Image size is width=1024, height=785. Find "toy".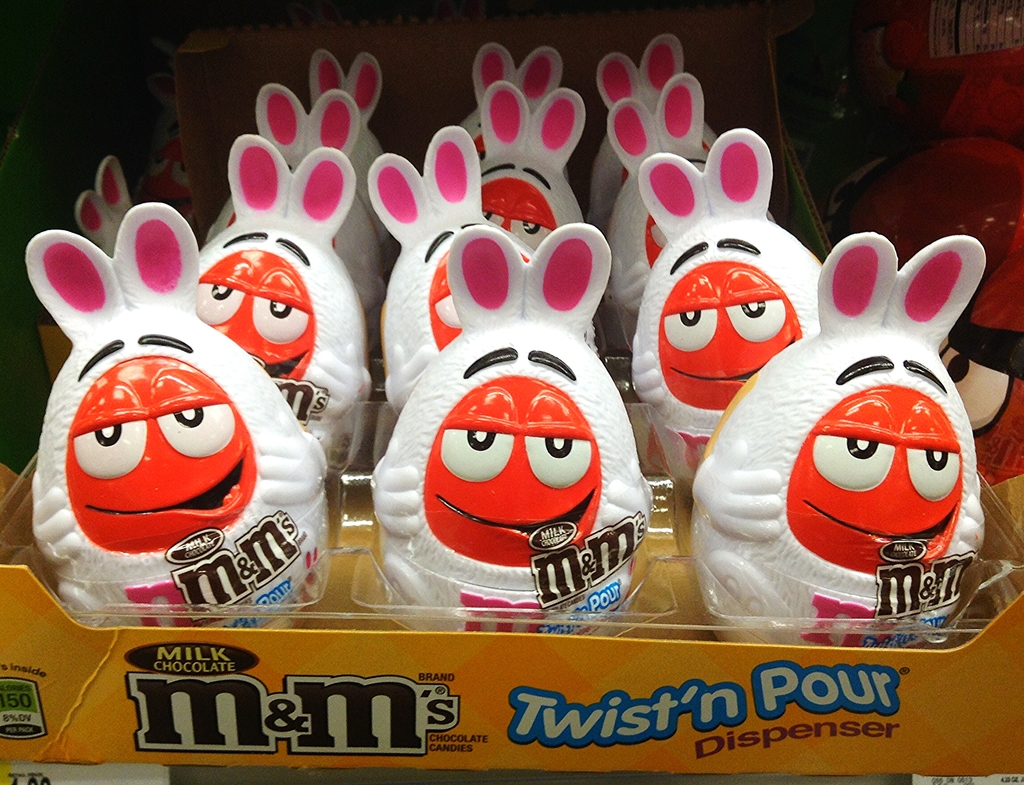
bbox=[374, 222, 656, 631].
